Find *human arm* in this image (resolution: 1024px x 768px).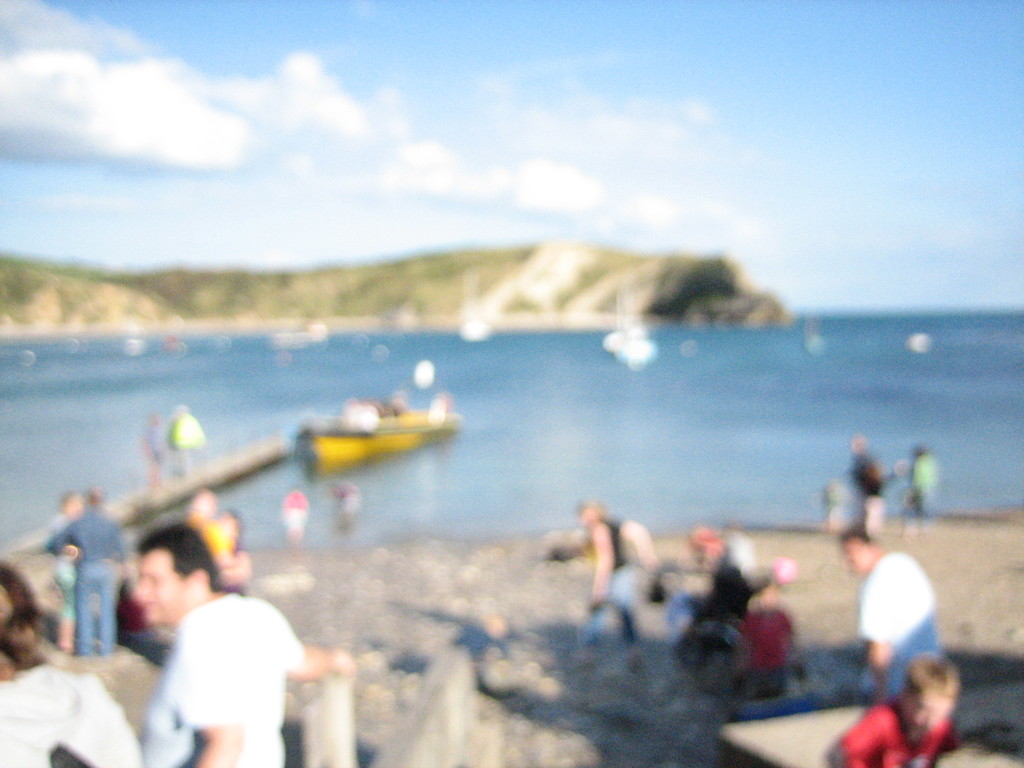
282/625/353/692.
